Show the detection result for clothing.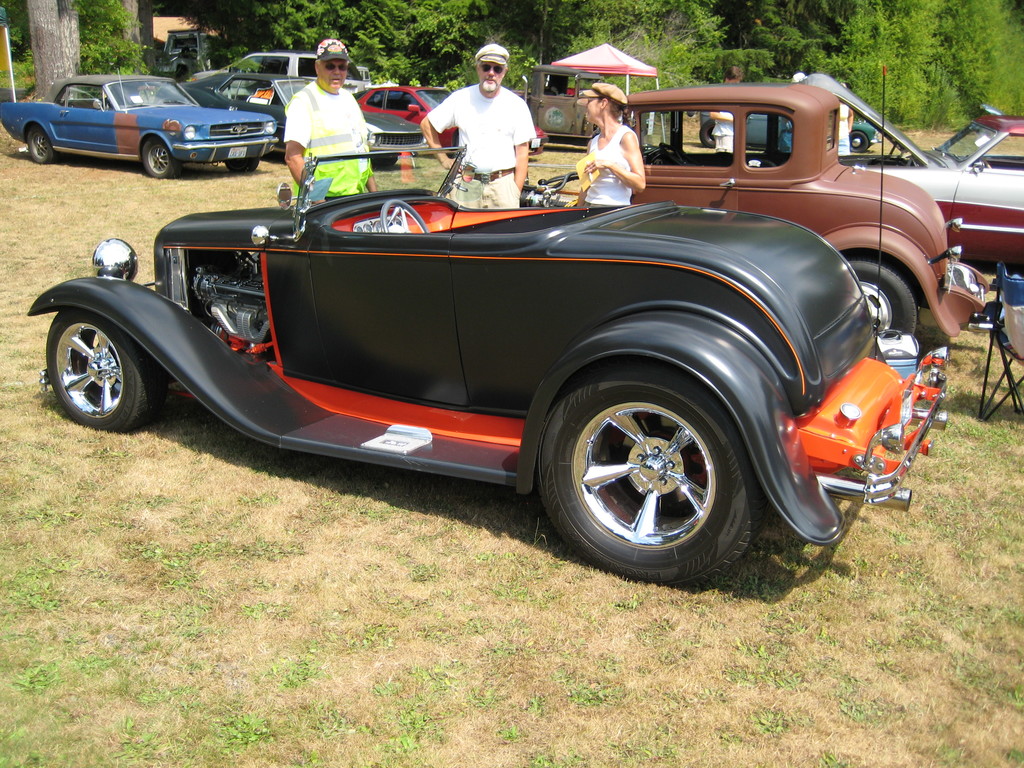
428 69 537 181.
